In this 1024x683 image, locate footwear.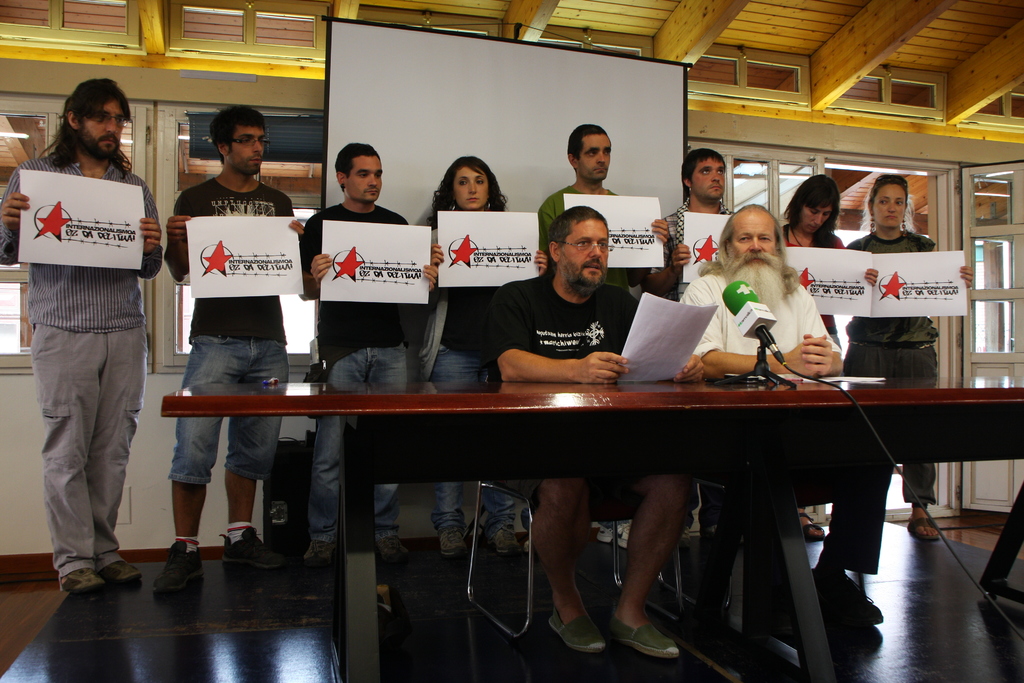
Bounding box: select_region(157, 538, 198, 598).
